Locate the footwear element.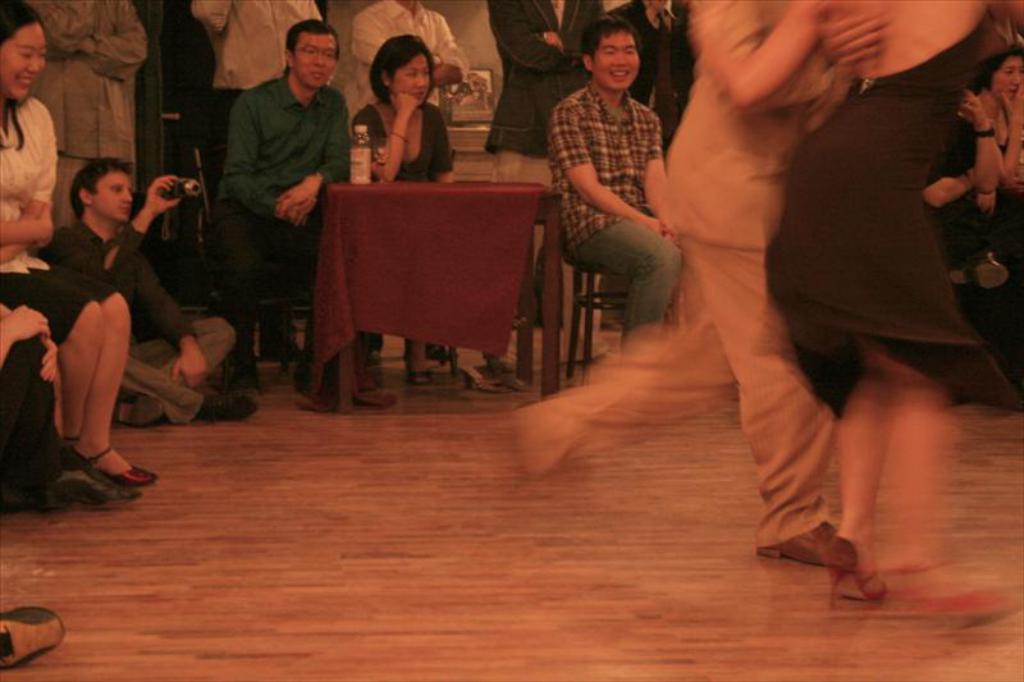
Element bbox: Rect(293, 385, 329, 422).
